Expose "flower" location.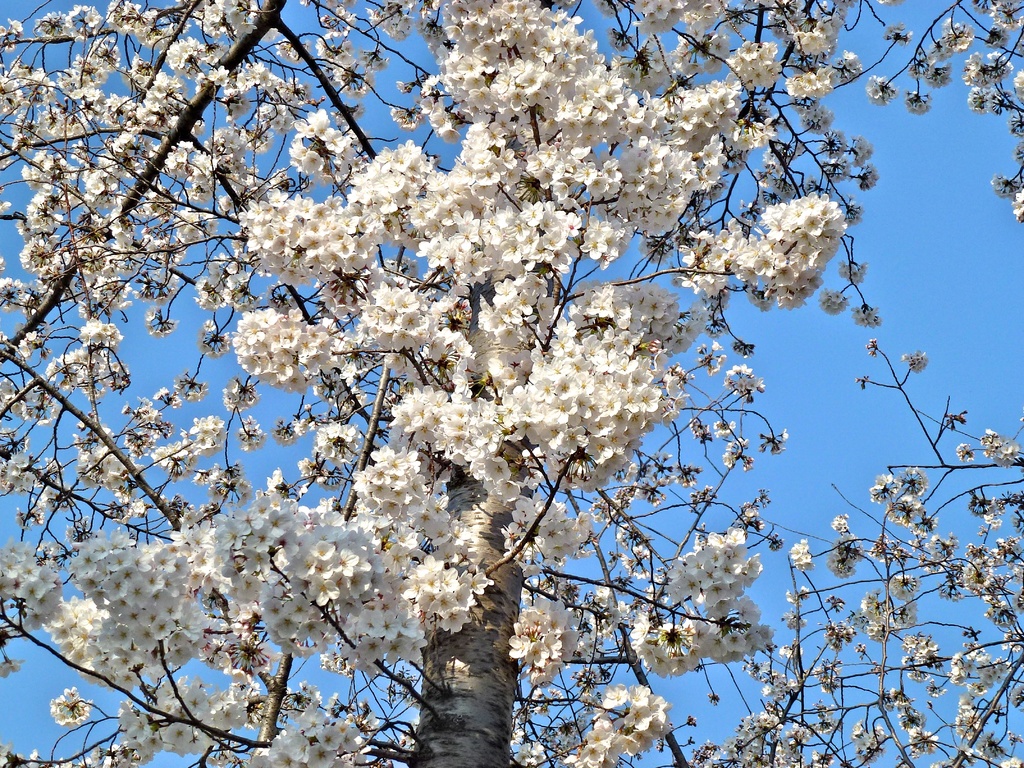
Exposed at [x1=964, y1=58, x2=996, y2=85].
